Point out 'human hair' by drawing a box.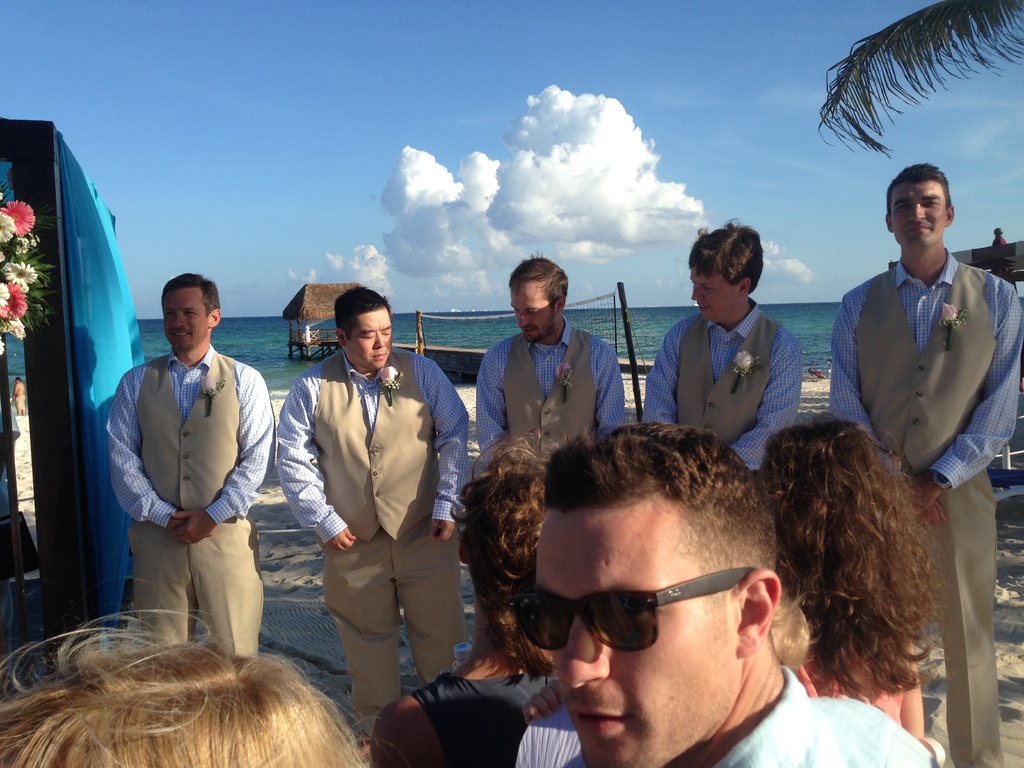
rect(689, 218, 767, 294).
